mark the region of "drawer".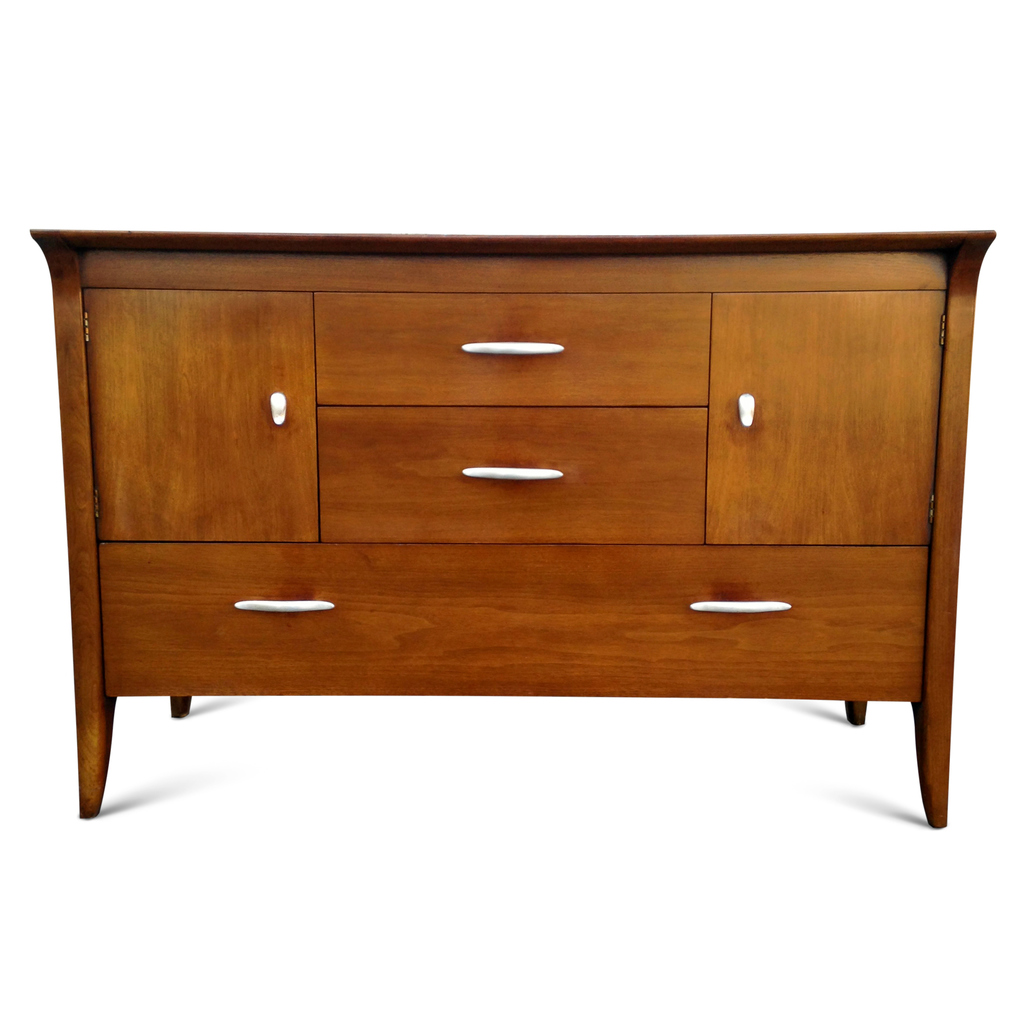
Region: locate(310, 291, 707, 406).
